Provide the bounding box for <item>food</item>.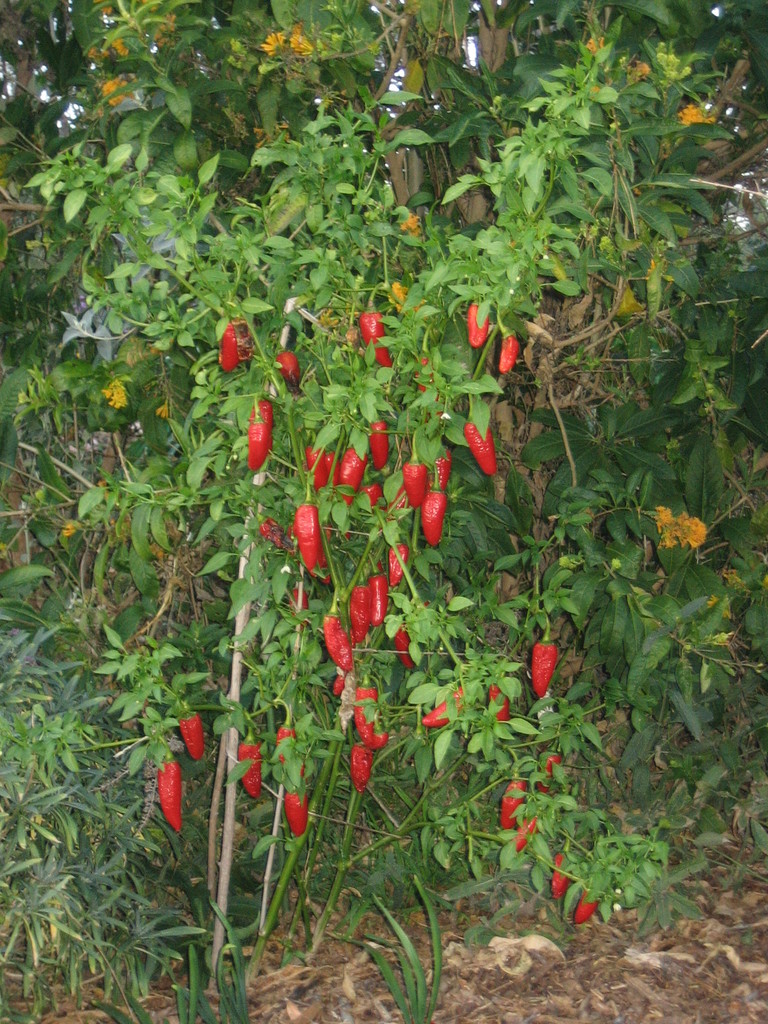
rect(499, 330, 520, 376).
